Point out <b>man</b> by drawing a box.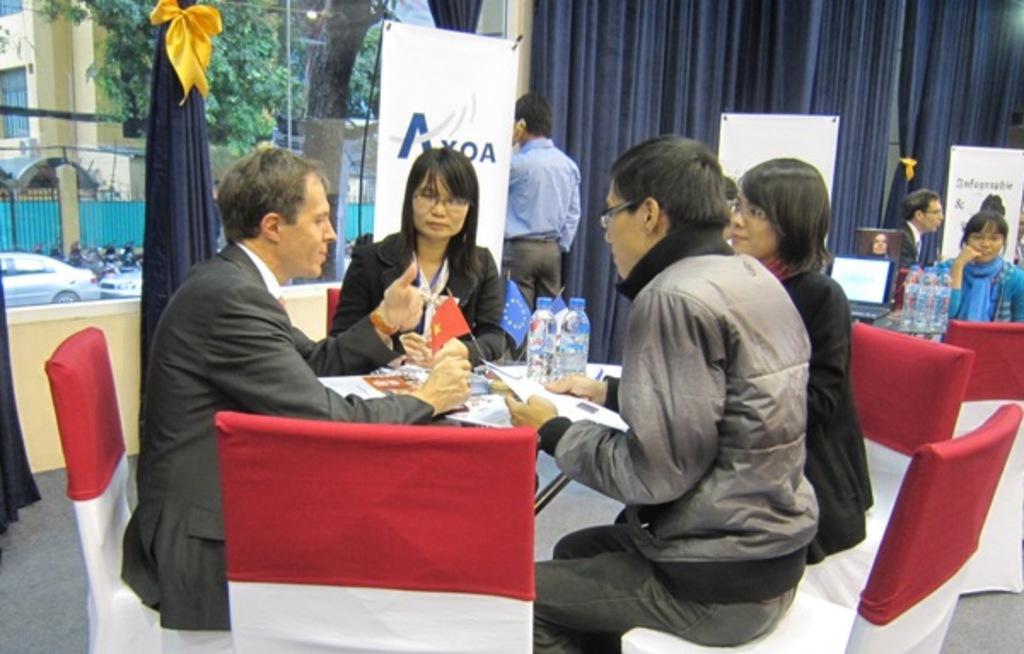
<bbox>894, 190, 945, 273</bbox>.
